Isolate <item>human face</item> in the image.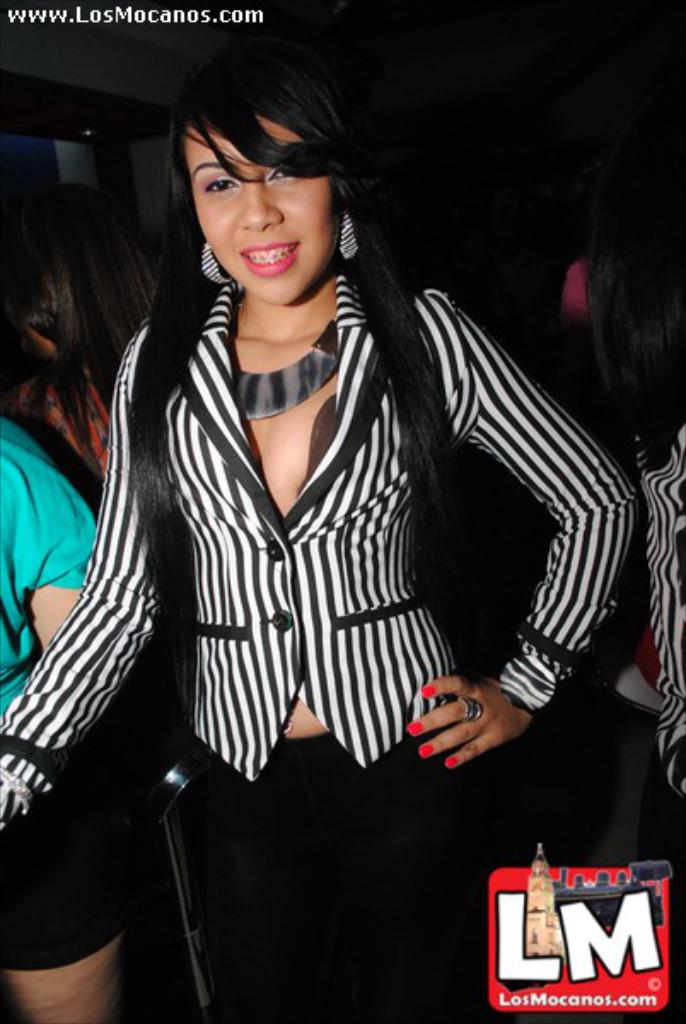
Isolated region: [x1=183, y1=104, x2=334, y2=305].
